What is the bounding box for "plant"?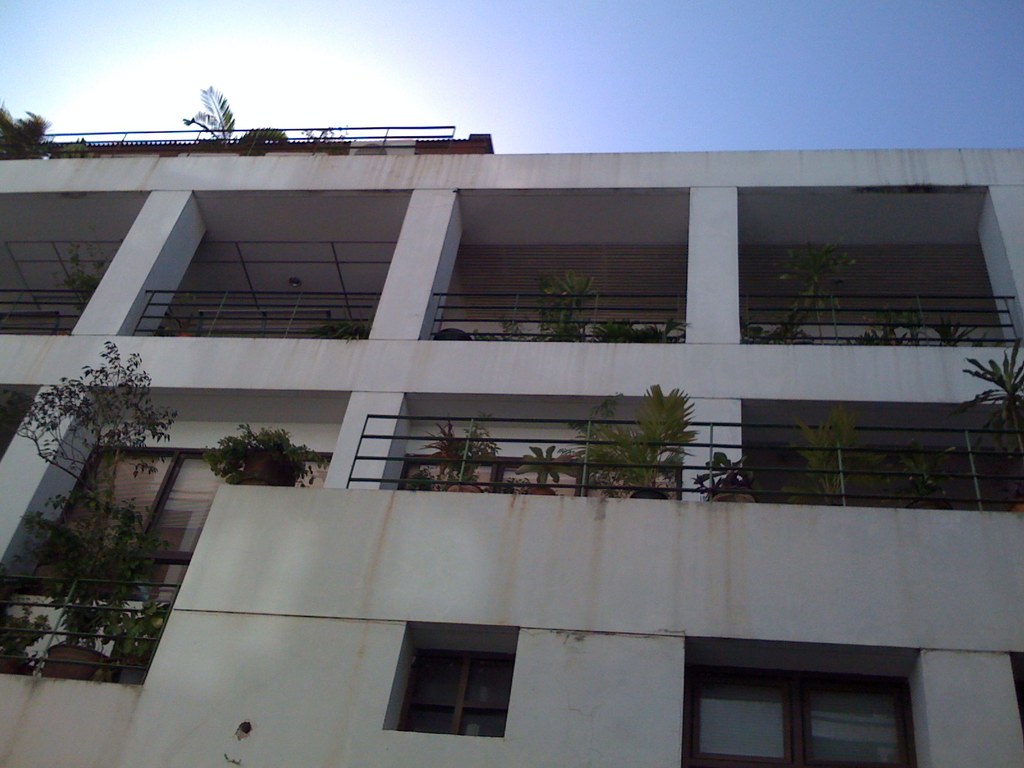
945/308/995/348.
